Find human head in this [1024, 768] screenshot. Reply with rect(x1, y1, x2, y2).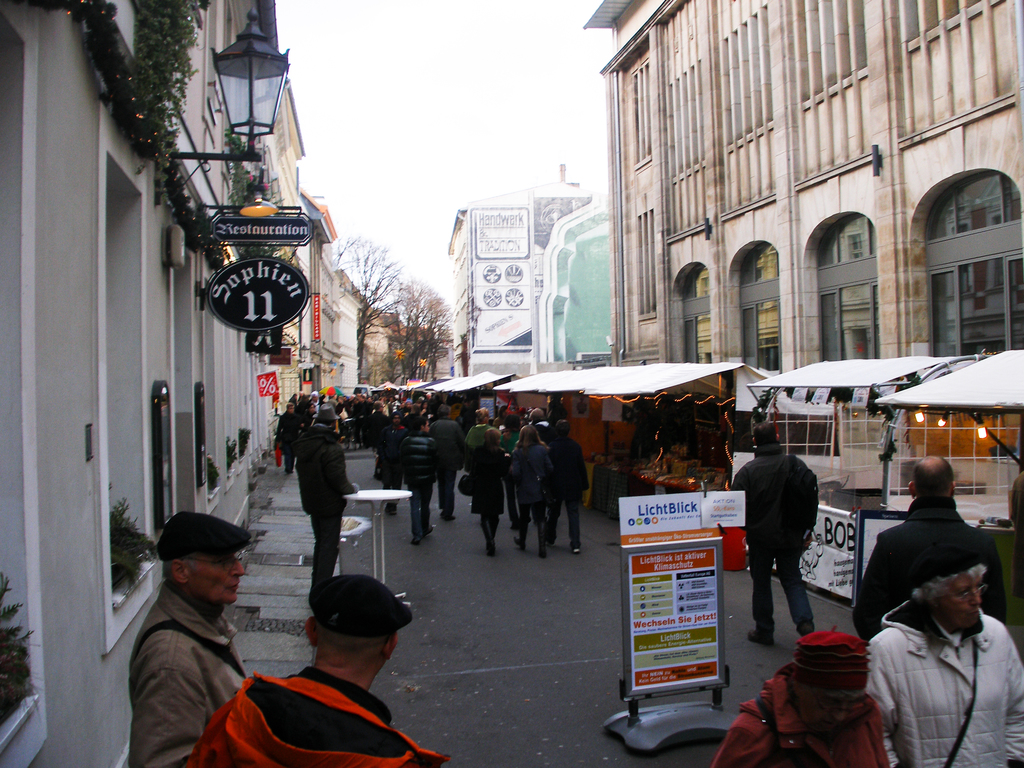
rect(747, 424, 783, 447).
